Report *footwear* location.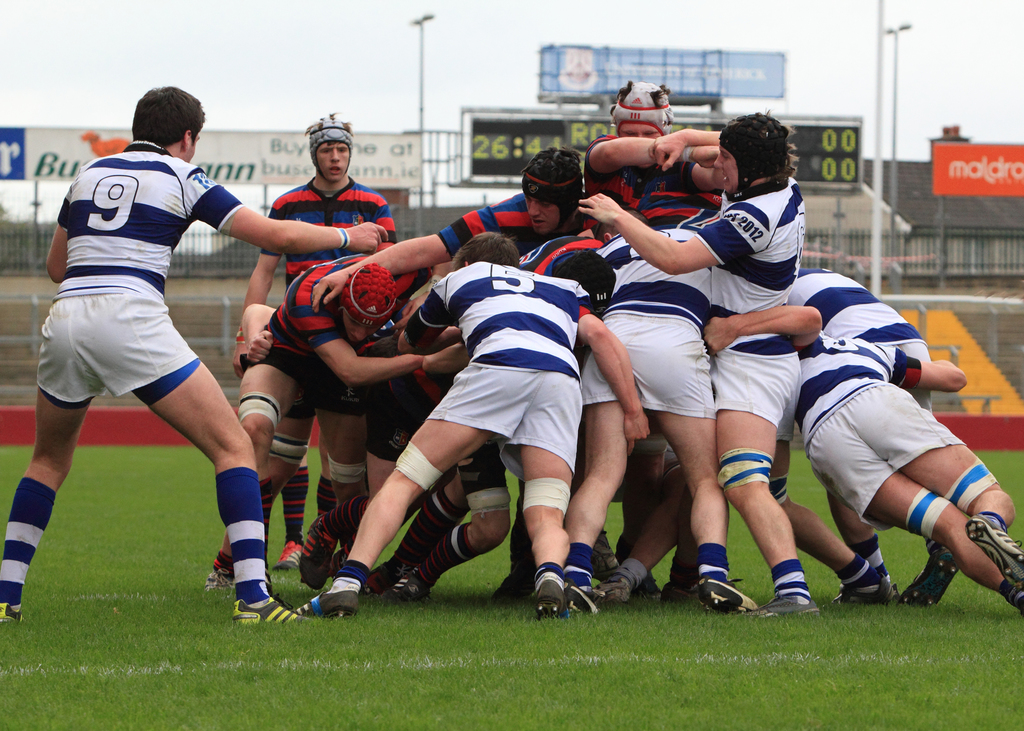
Report: bbox=[896, 547, 957, 601].
